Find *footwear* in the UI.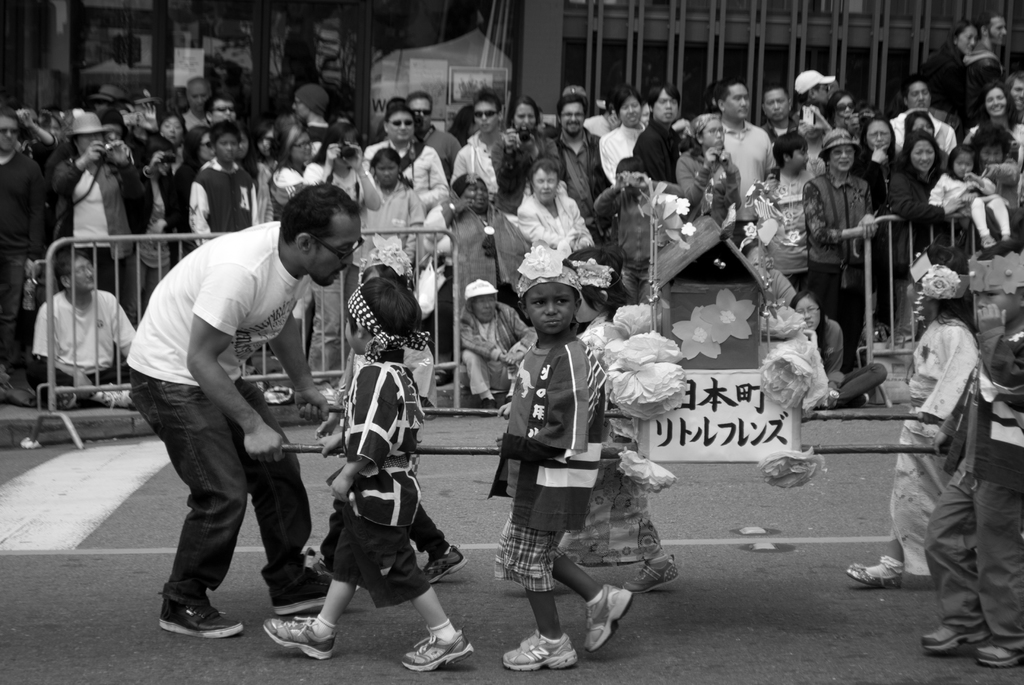
UI element at l=923, t=615, r=992, b=653.
